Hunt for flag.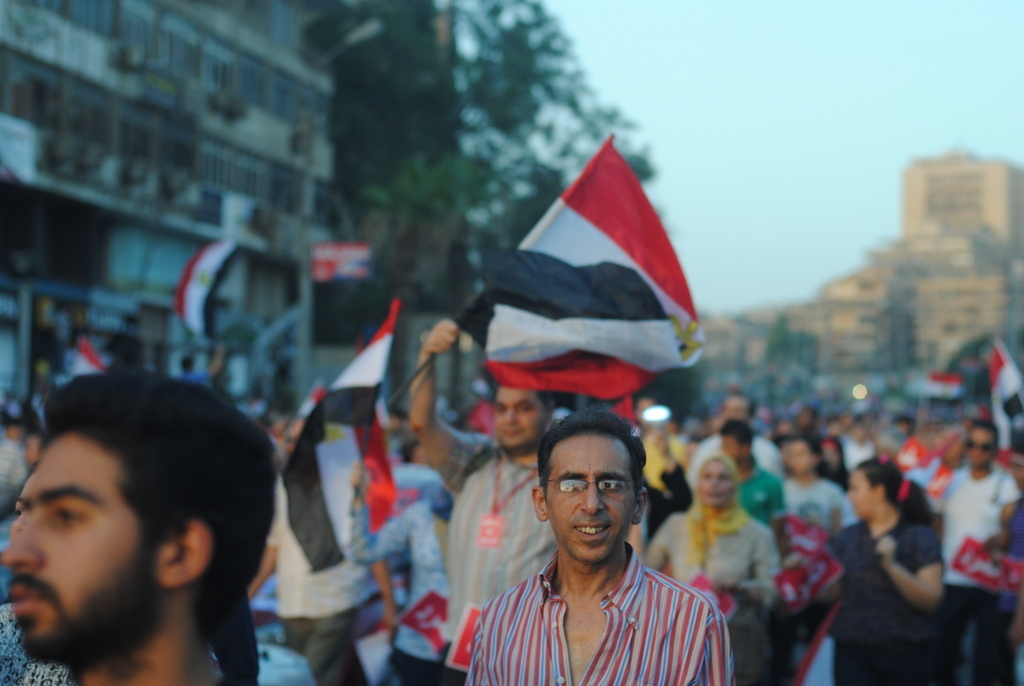
Hunted down at Rect(988, 338, 1023, 464).
